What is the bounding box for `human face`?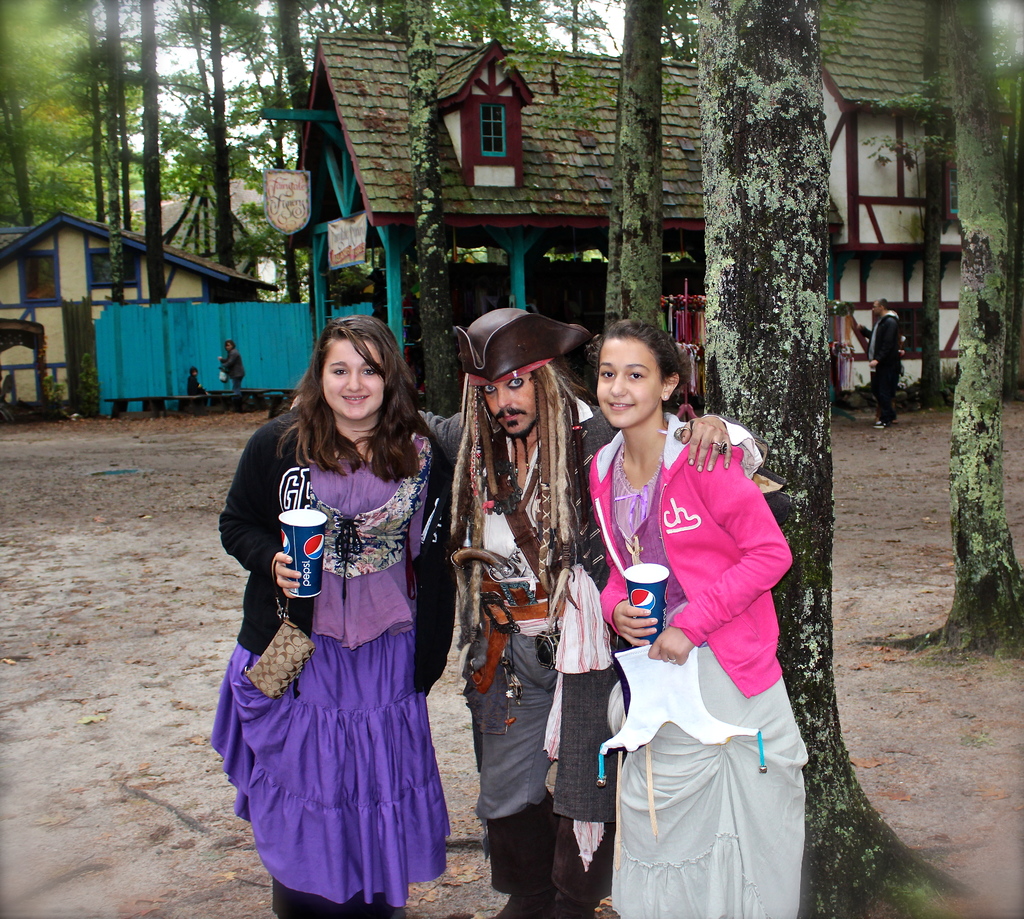
{"x1": 321, "y1": 341, "x2": 385, "y2": 420}.
